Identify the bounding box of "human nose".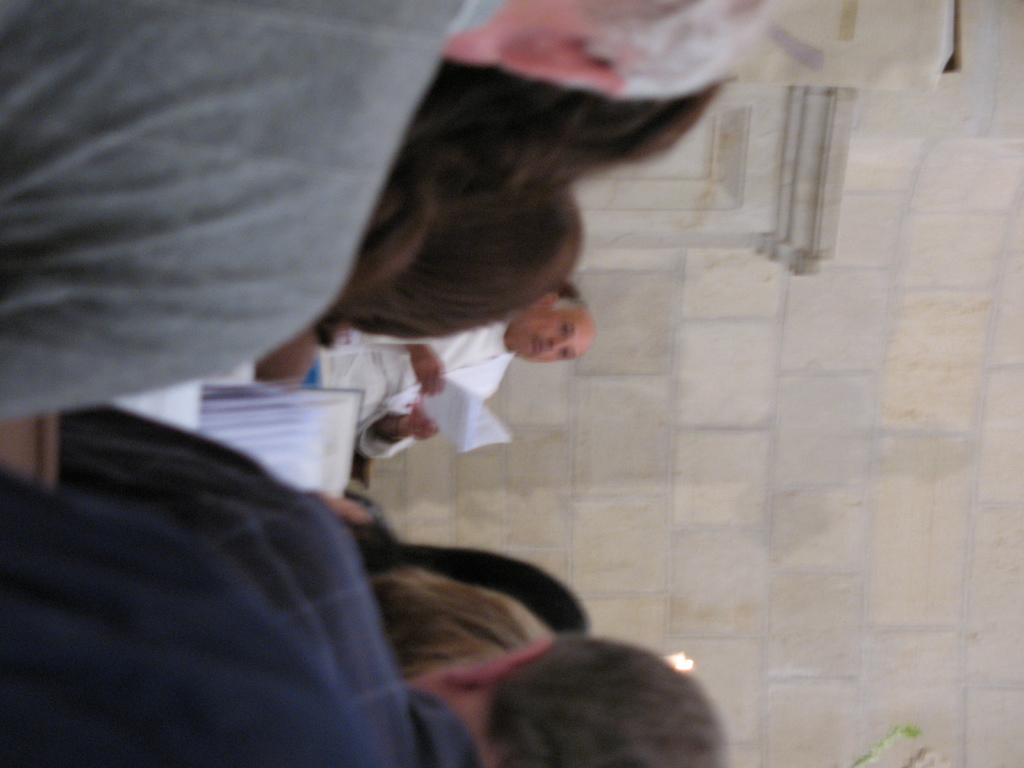
551/339/566/352.
